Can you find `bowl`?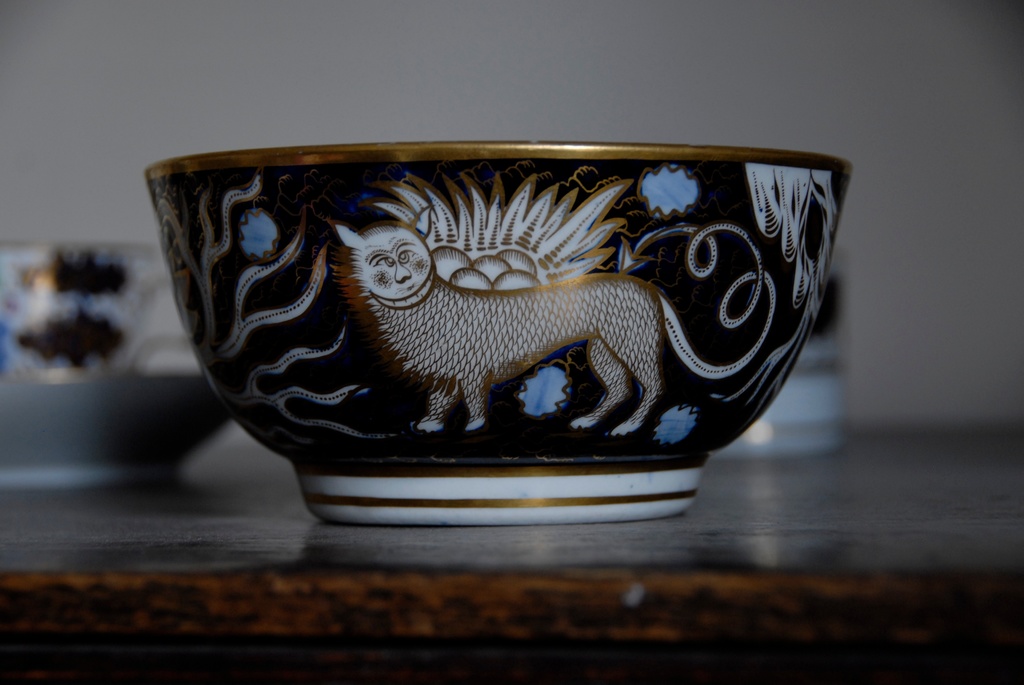
Yes, bounding box: select_region(138, 140, 861, 529).
